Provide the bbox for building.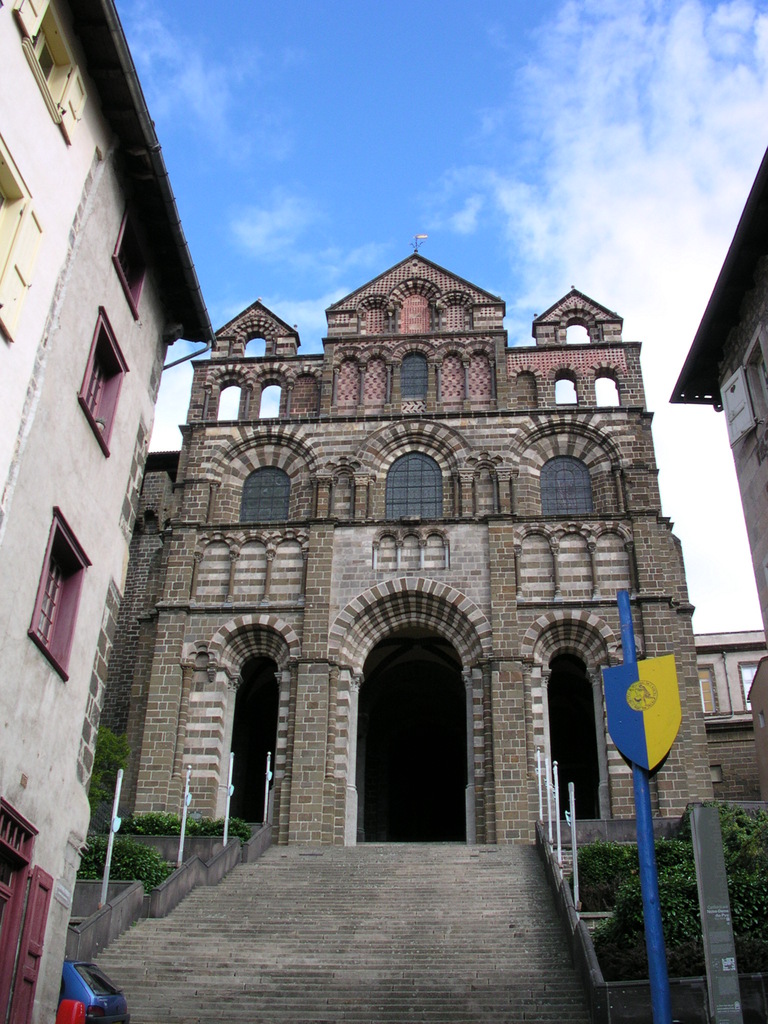
99/250/713/841.
